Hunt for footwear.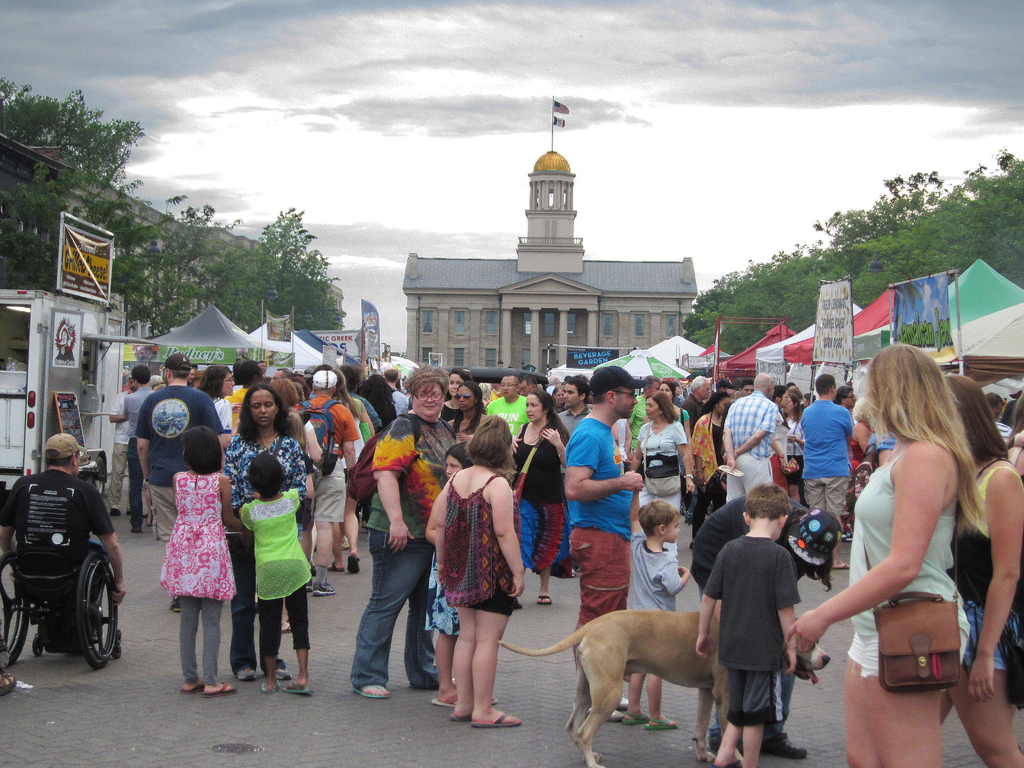
Hunted down at select_region(466, 709, 525, 729).
